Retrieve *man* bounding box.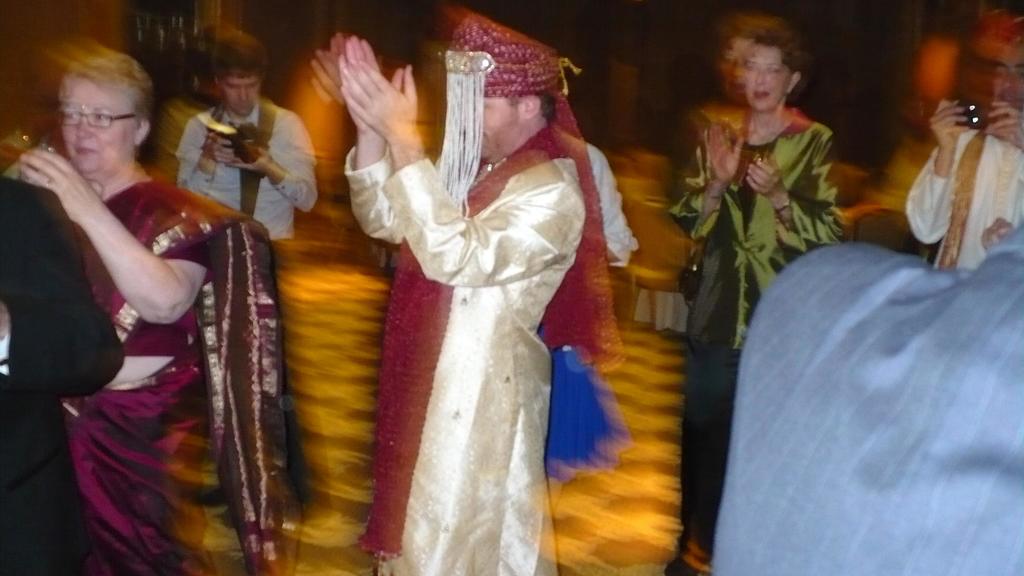
Bounding box: [left=166, top=50, right=307, bottom=224].
